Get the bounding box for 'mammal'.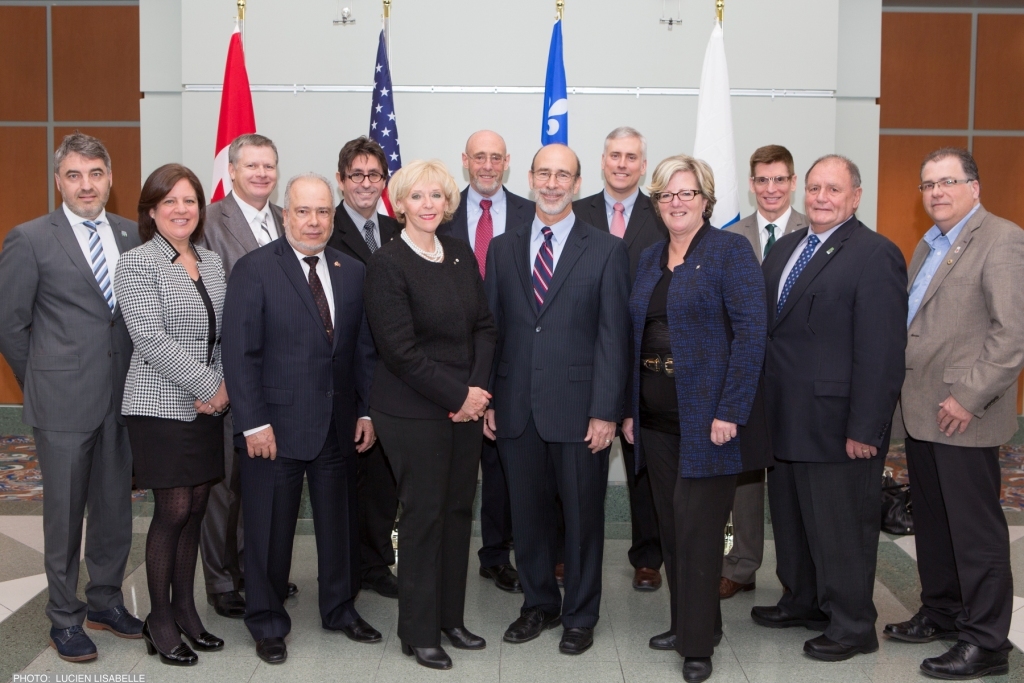
<box>621,148,772,682</box>.
